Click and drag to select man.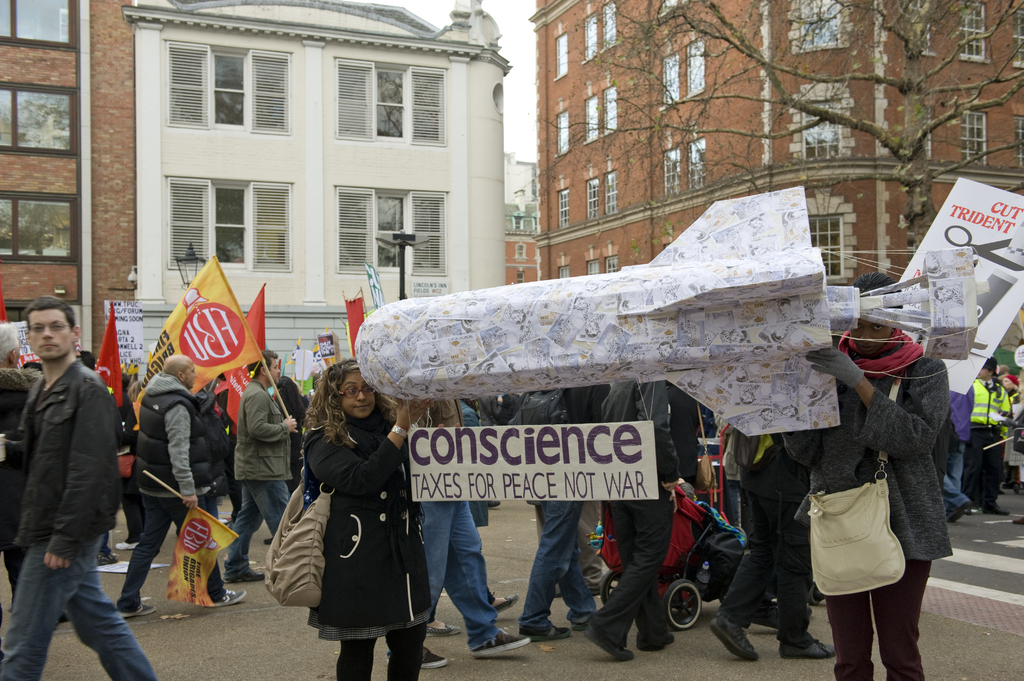
Selection: x1=970, y1=353, x2=1016, y2=521.
